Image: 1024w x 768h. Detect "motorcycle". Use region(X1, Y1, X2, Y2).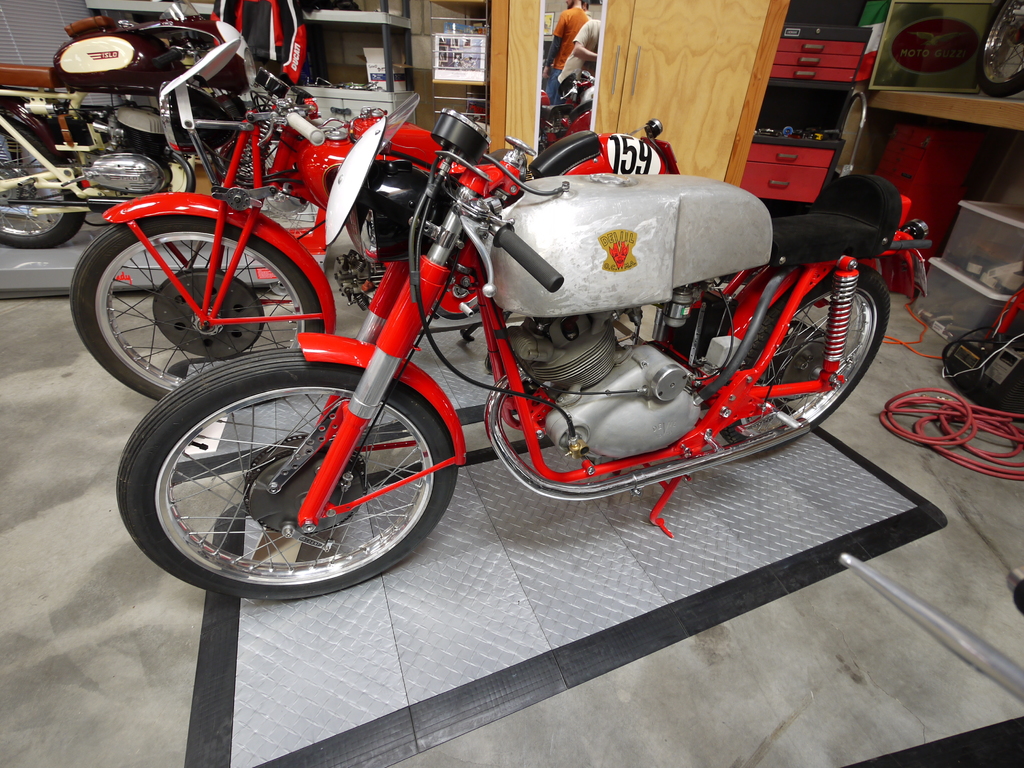
region(0, 8, 324, 250).
